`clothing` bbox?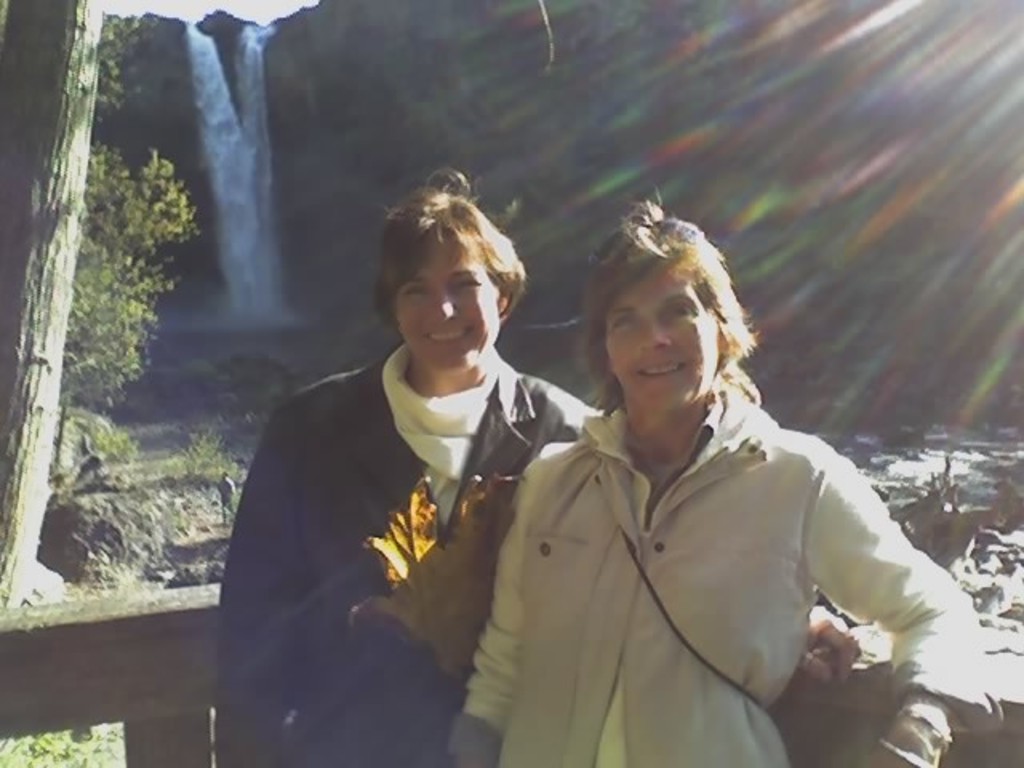
(448, 408, 989, 766)
